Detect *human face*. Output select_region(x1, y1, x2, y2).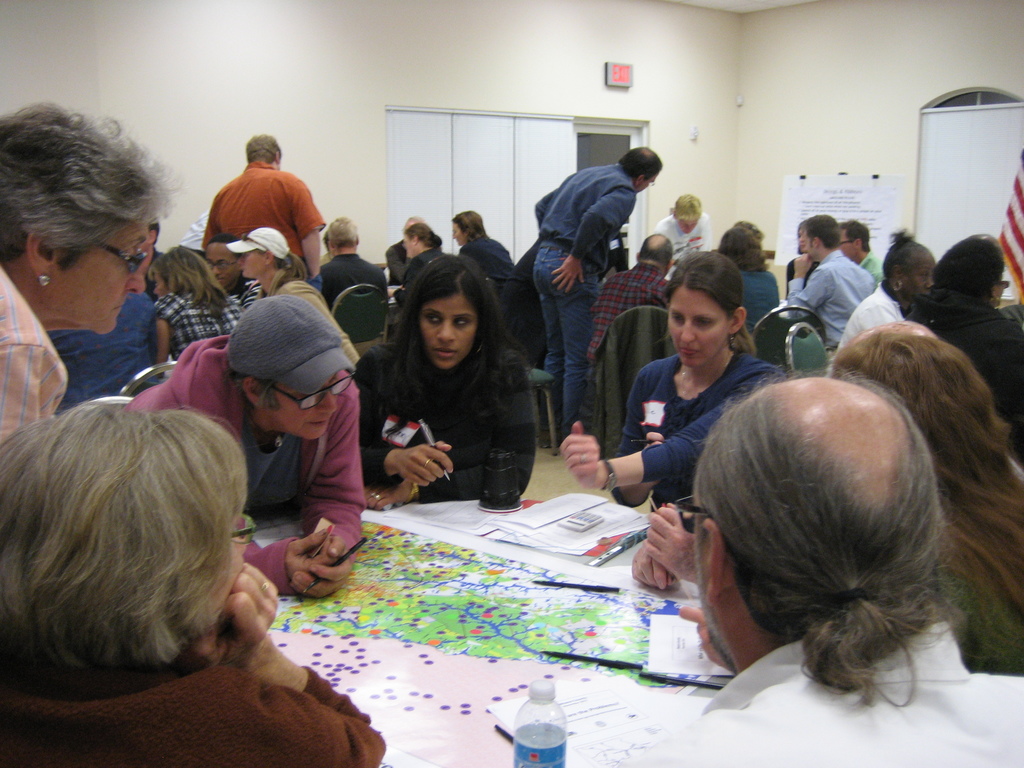
select_region(899, 256, 939, 301).
